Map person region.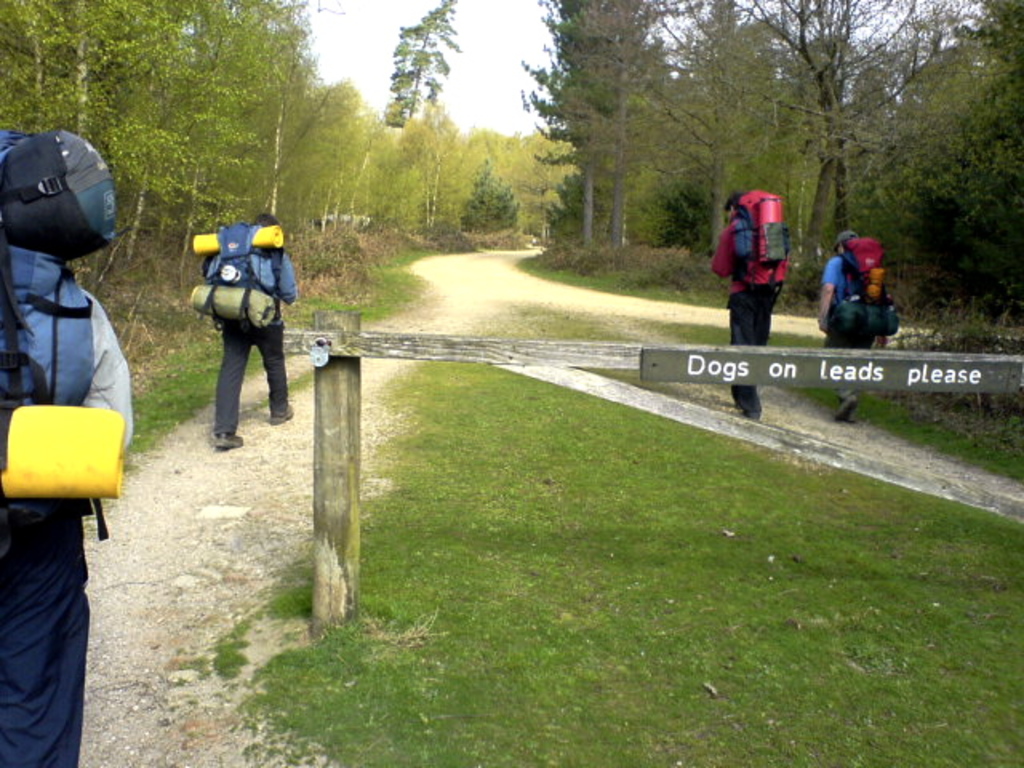
Mapped to [187,211,293,448].
